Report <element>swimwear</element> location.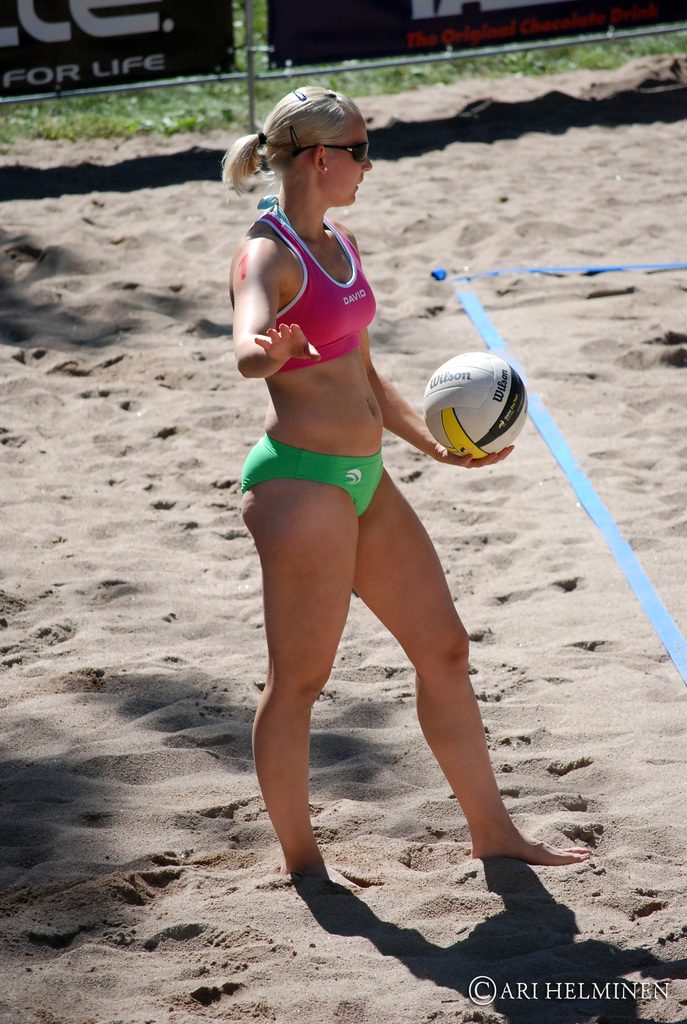
Report: 232, 213, 380, 378.
